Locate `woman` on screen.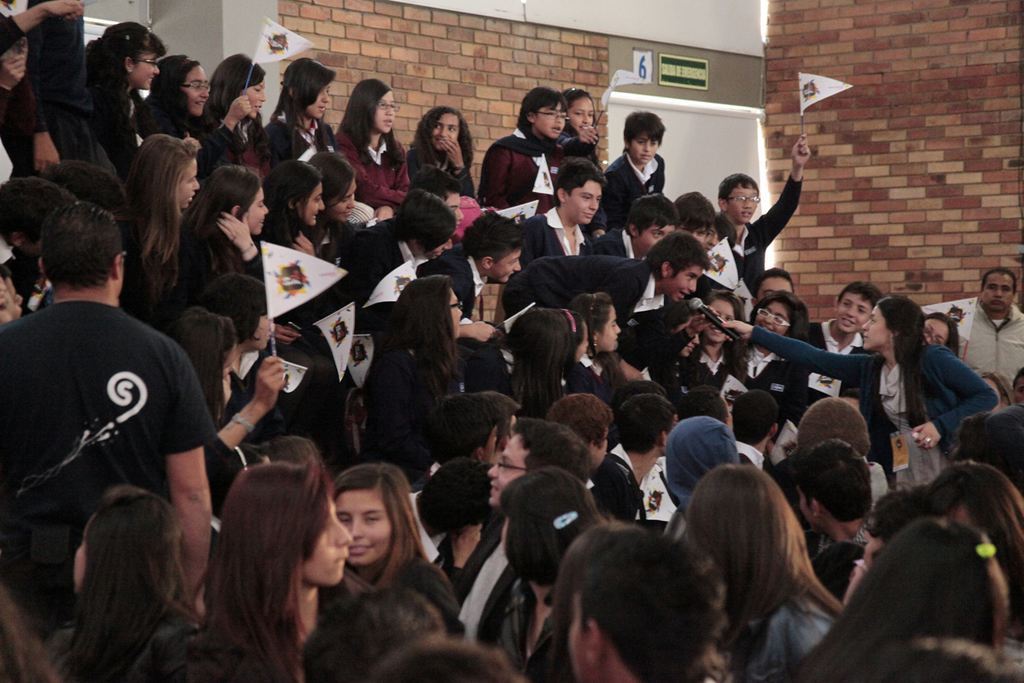
On screen at detection(724, 296, 818, 463).
